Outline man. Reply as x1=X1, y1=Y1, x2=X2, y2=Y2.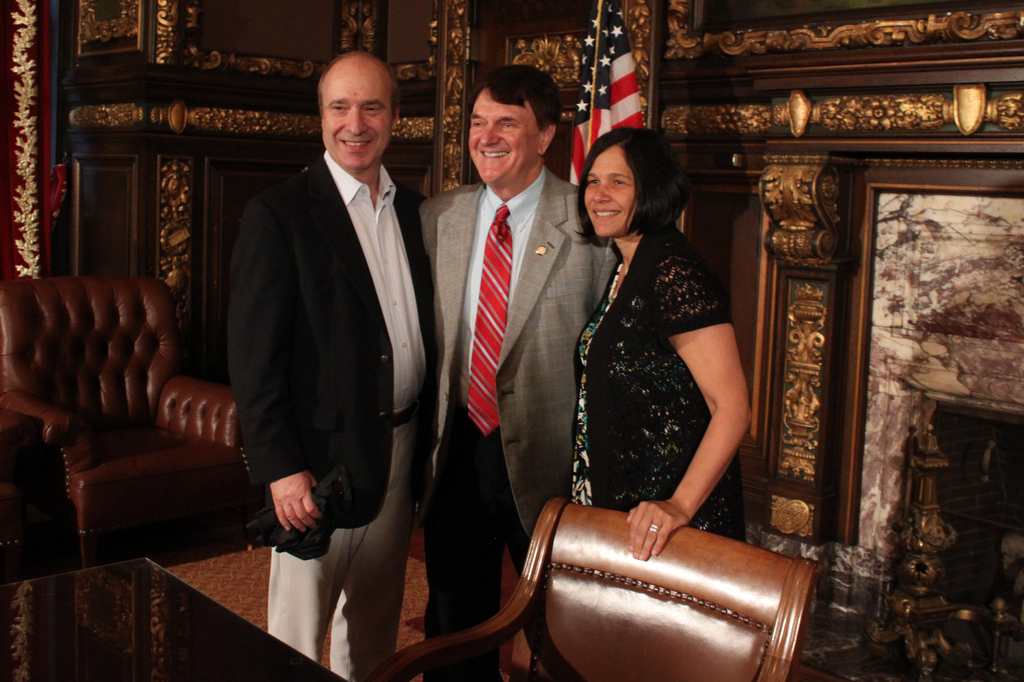
x1=215, y1=29, x2=449, y2=657.
